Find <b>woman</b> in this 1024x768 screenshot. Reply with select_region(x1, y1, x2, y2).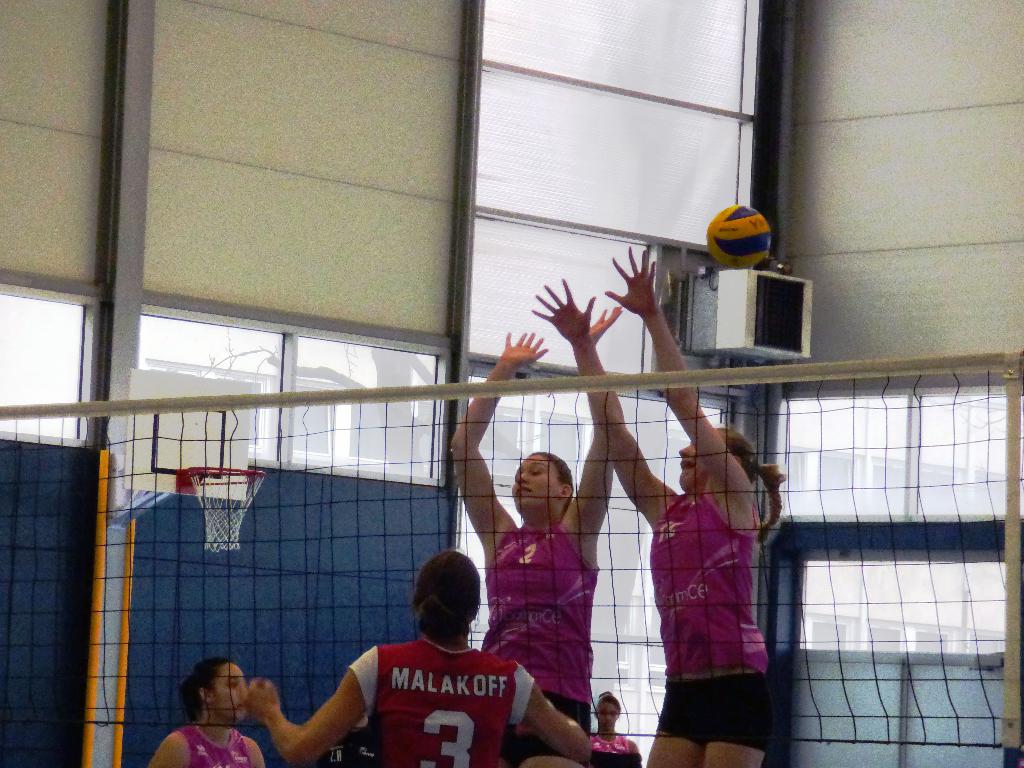
select_region(243, 551, 590, 767).
